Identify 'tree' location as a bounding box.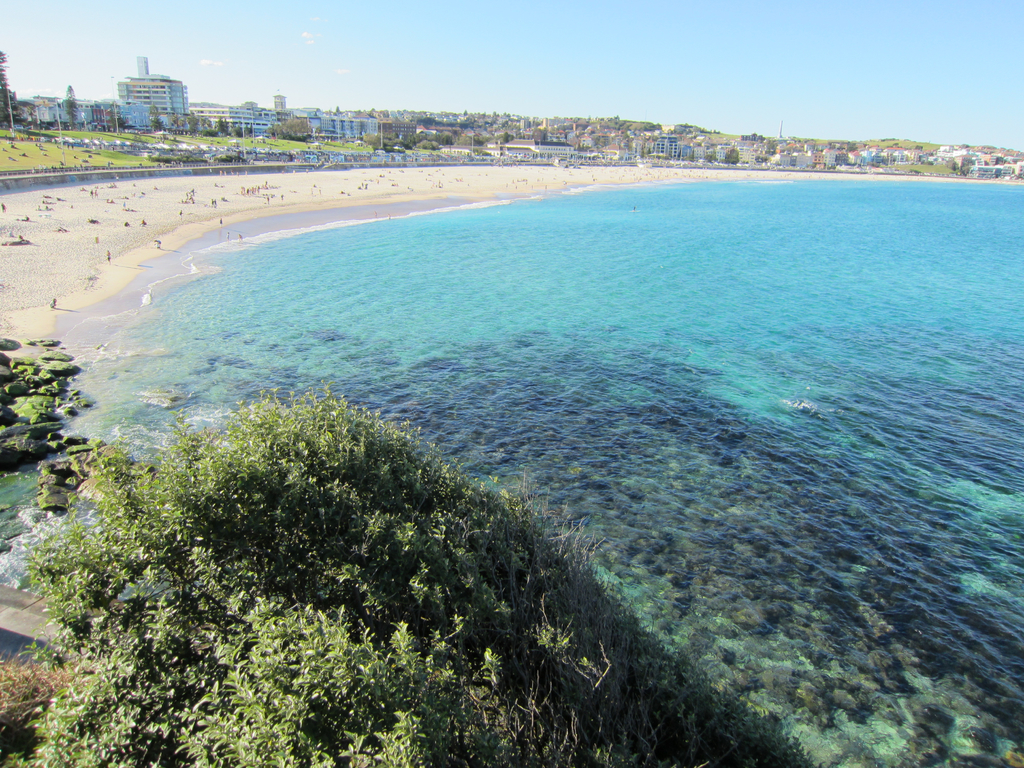
locate(184, 106, 200, 137).
